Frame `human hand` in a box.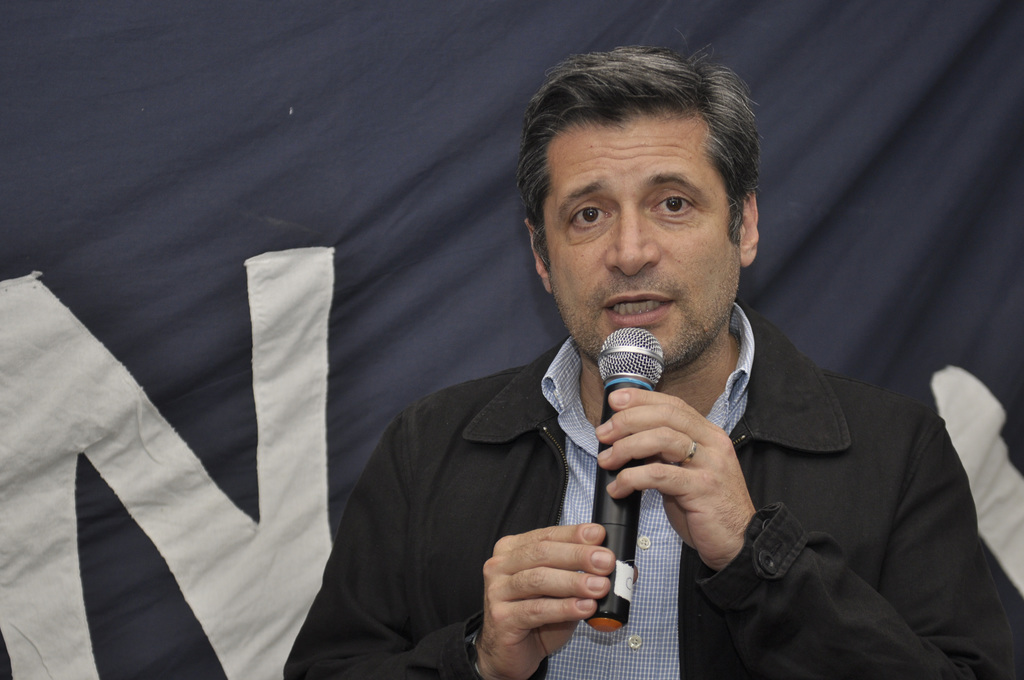
detection(591, 409, 787, 551).
